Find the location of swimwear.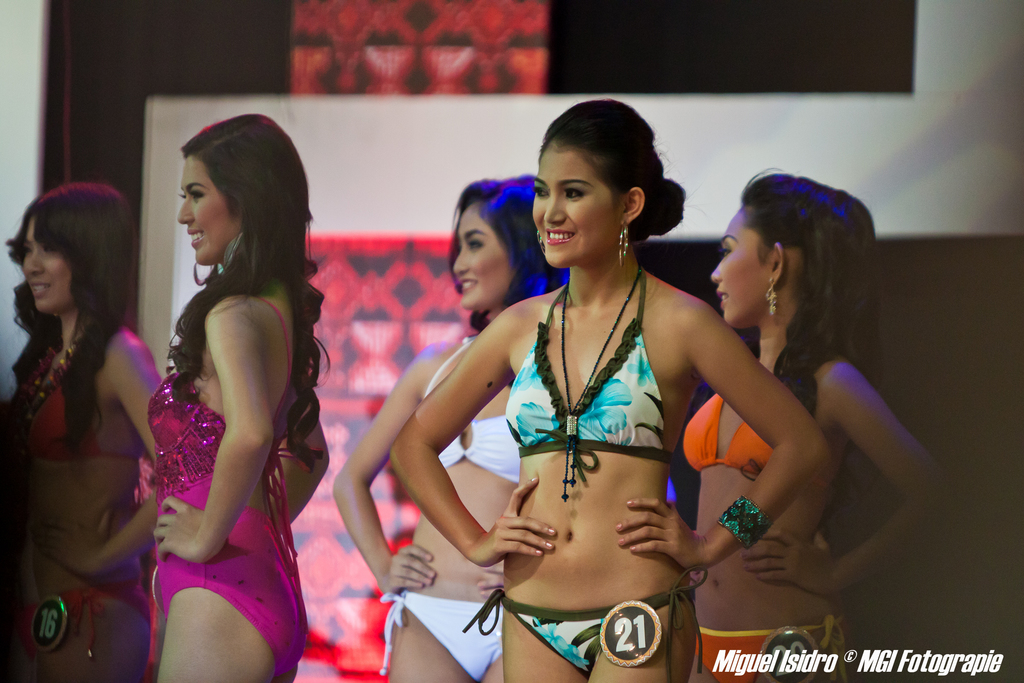
Location: {"left": 9, "top": 572, "right": 147, "bottom": 661}.
